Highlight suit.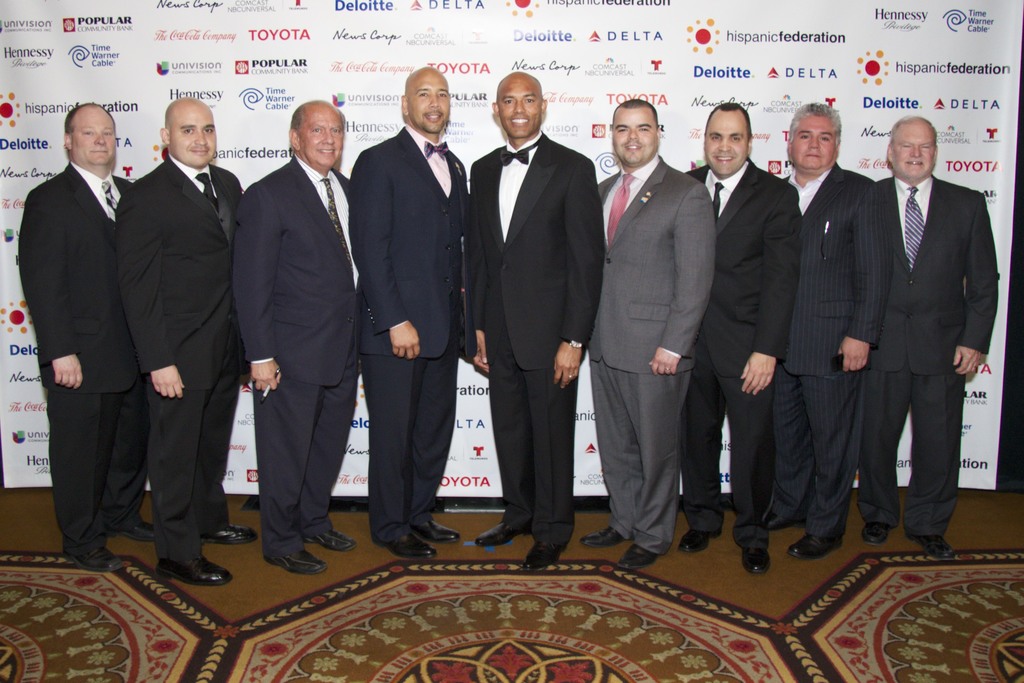
Highlighted region: (779, 161, 889, 544).
